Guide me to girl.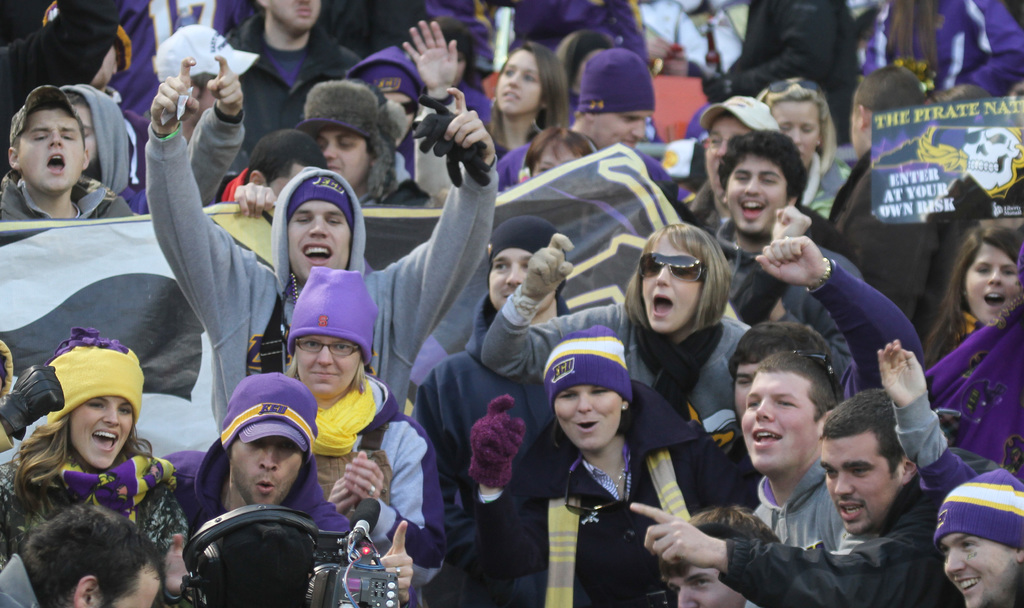
Guidance: locate(927, 223, 1023, 487).
